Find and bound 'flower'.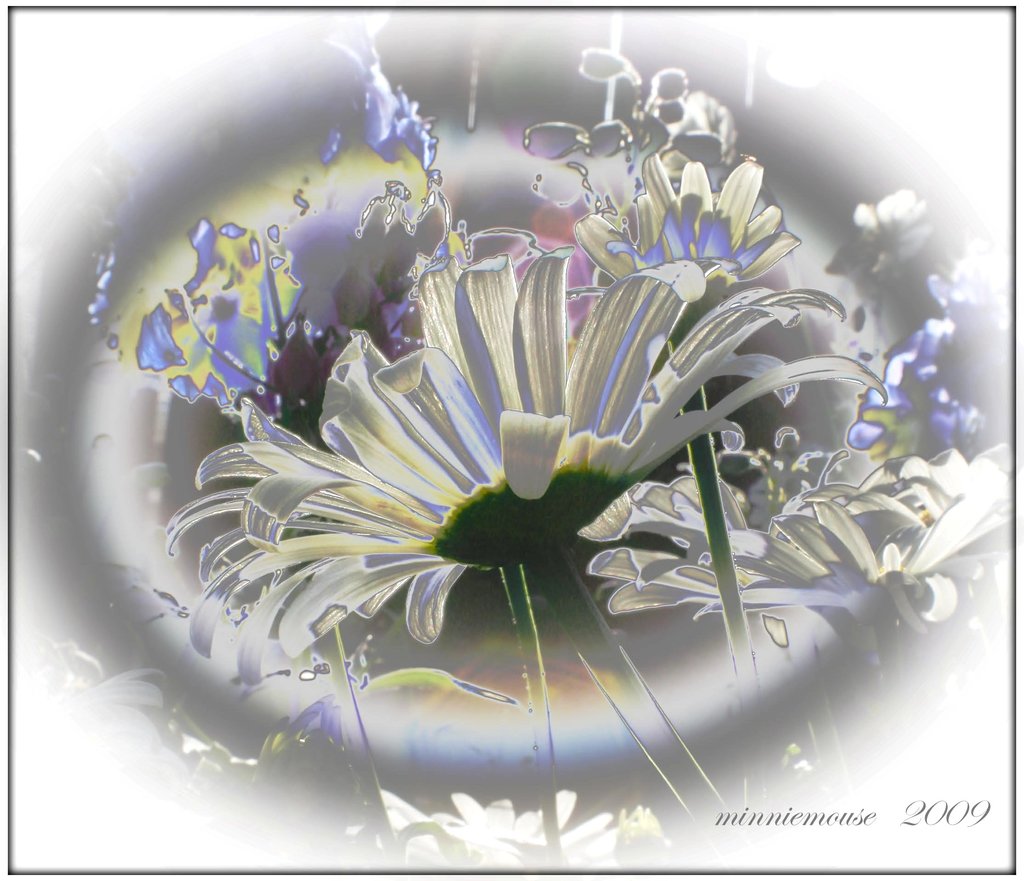
Bound: (167, 243, 889, 644).
